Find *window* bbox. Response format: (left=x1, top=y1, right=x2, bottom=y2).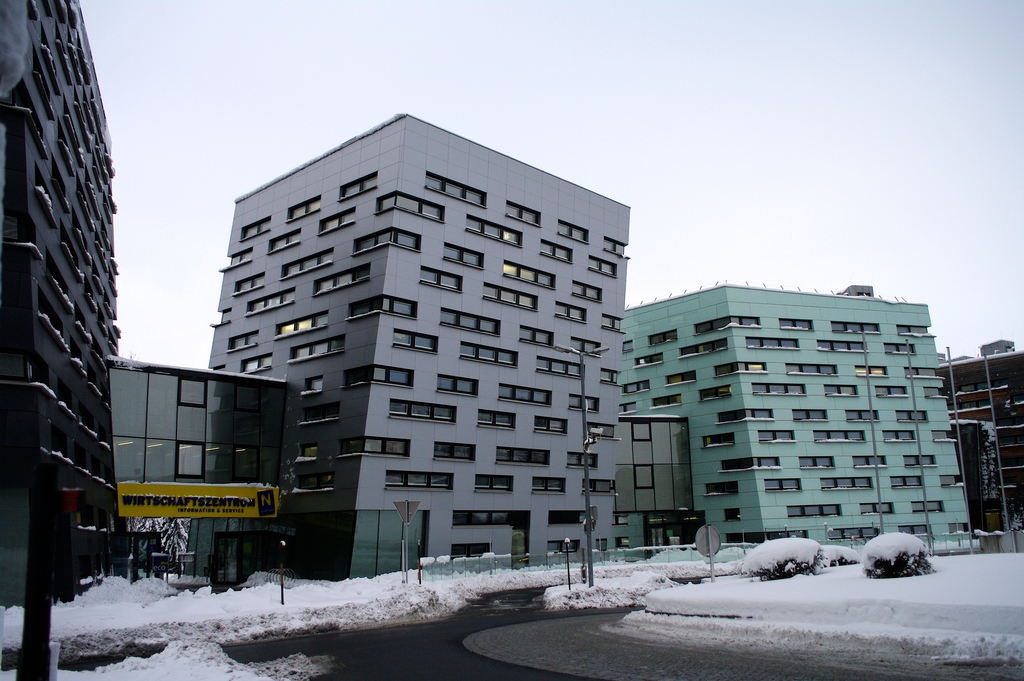
(left=390, top=328, right=439, bottom=356).
